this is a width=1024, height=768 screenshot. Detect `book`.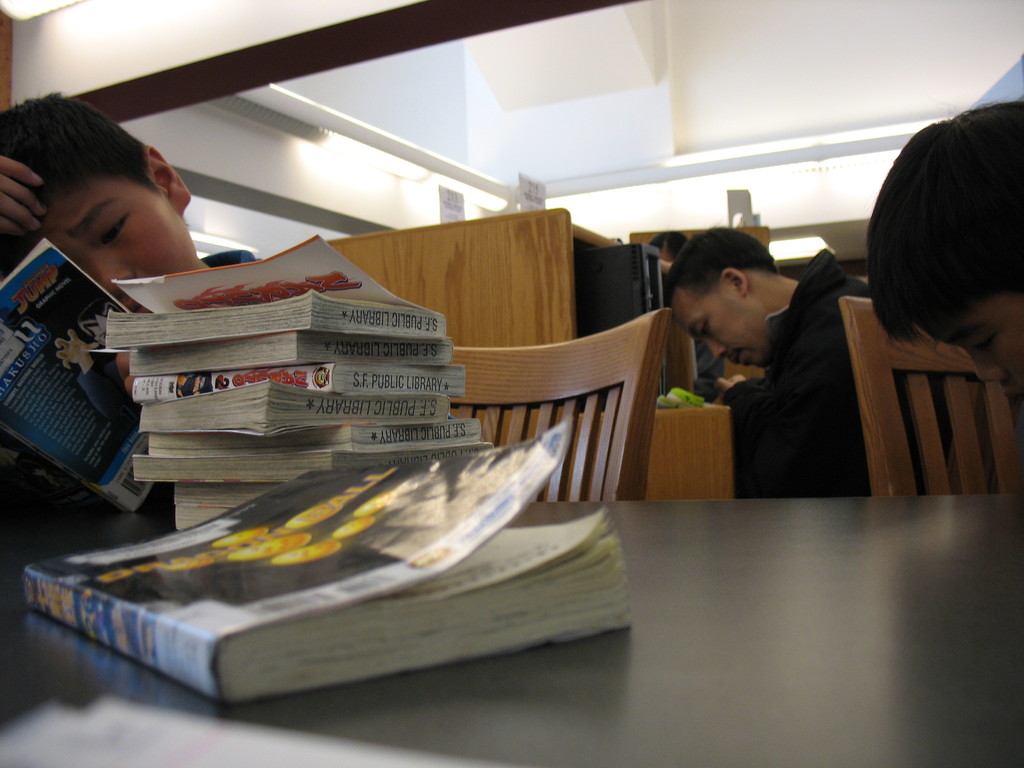
pyautogui.locateOnScreen(140, 374, 453, 437).
